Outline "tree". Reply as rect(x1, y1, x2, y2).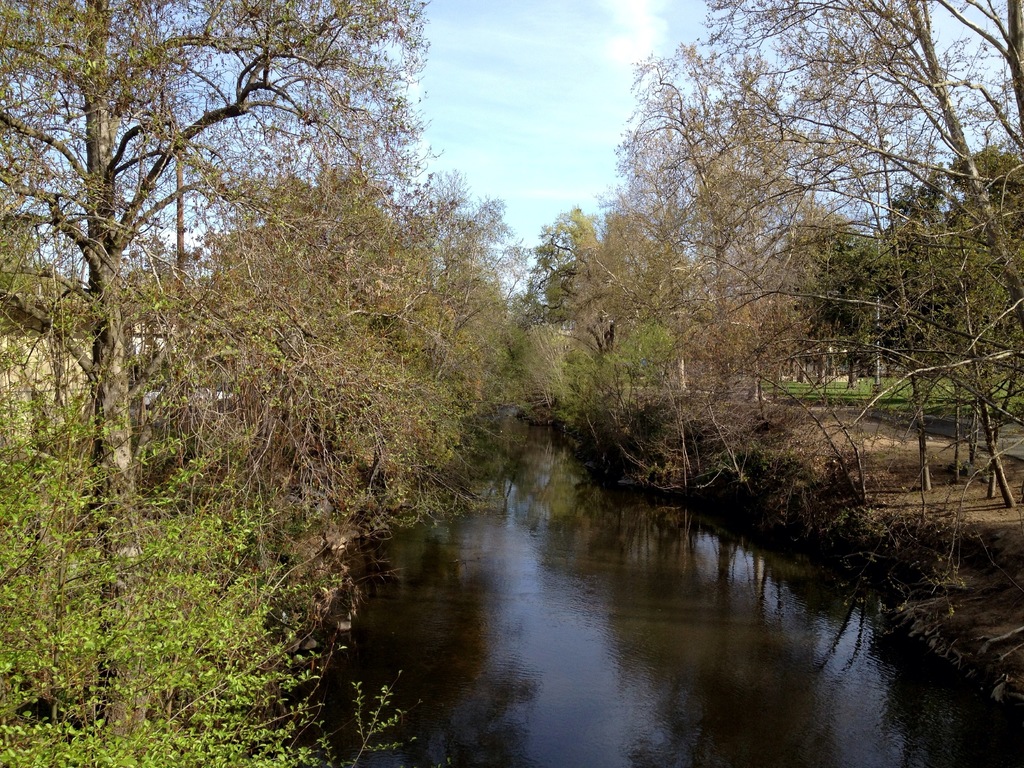
rect(0, 0, 1023, 763).
